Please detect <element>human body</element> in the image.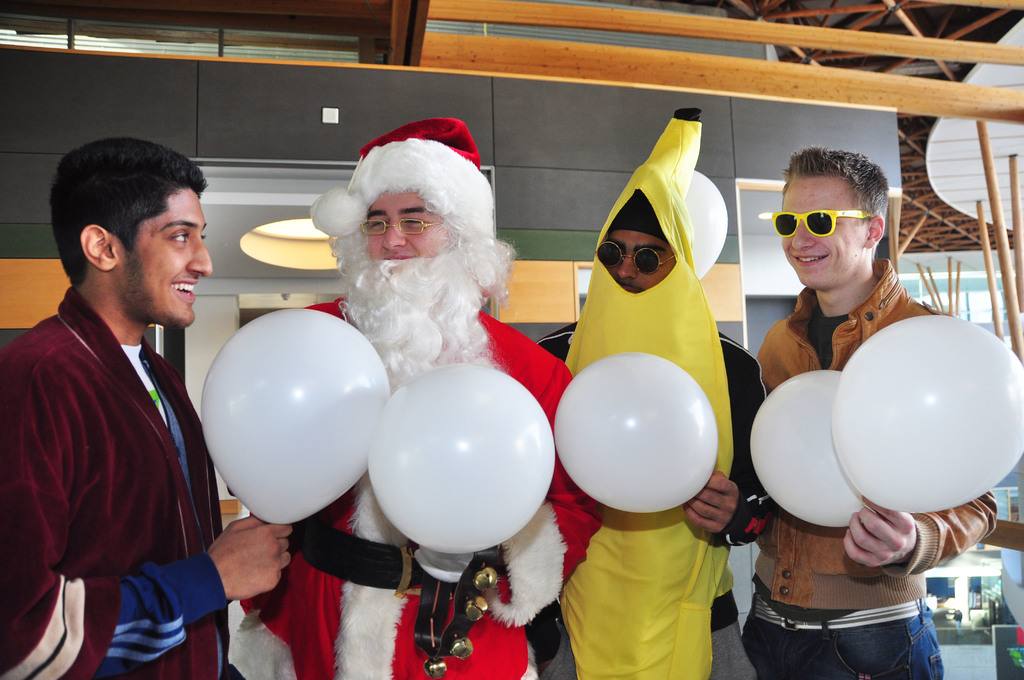
x1=539, y1=102, x2=760, y2=677.
